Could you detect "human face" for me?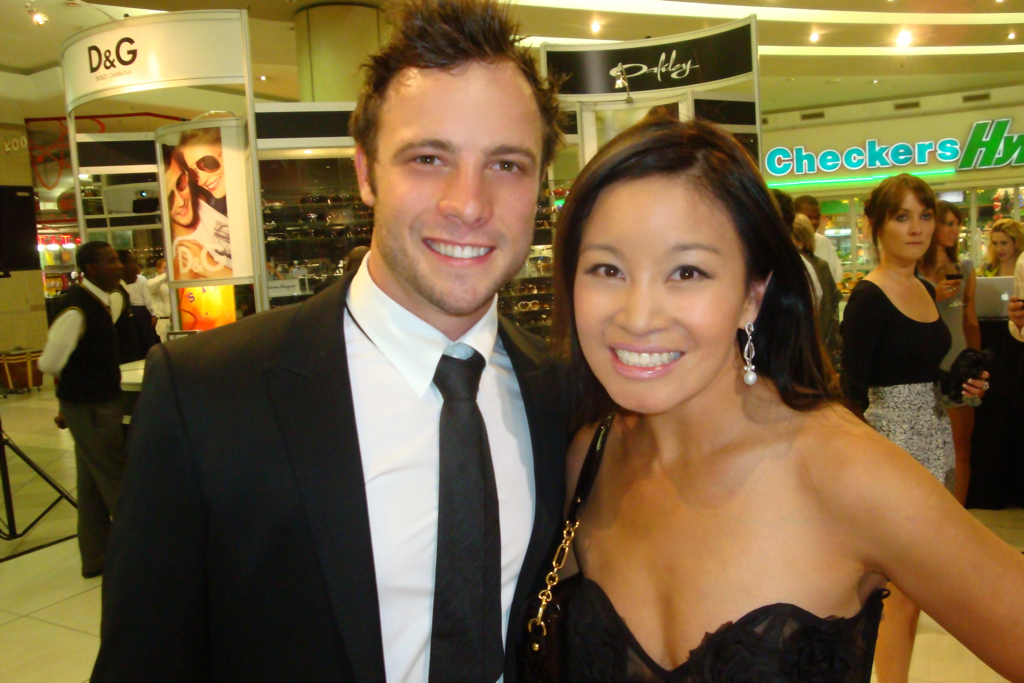
Detection result: bbox=[160, 153, 195, 227].
